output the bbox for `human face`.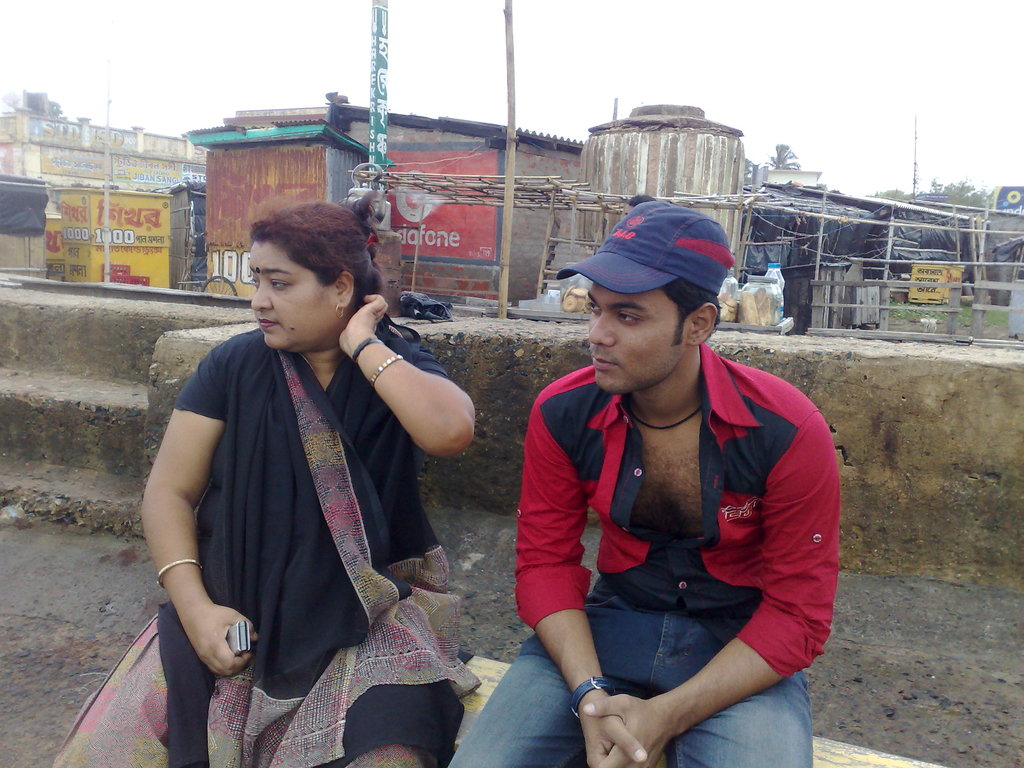
bbox(587, 283, 689, 394).
